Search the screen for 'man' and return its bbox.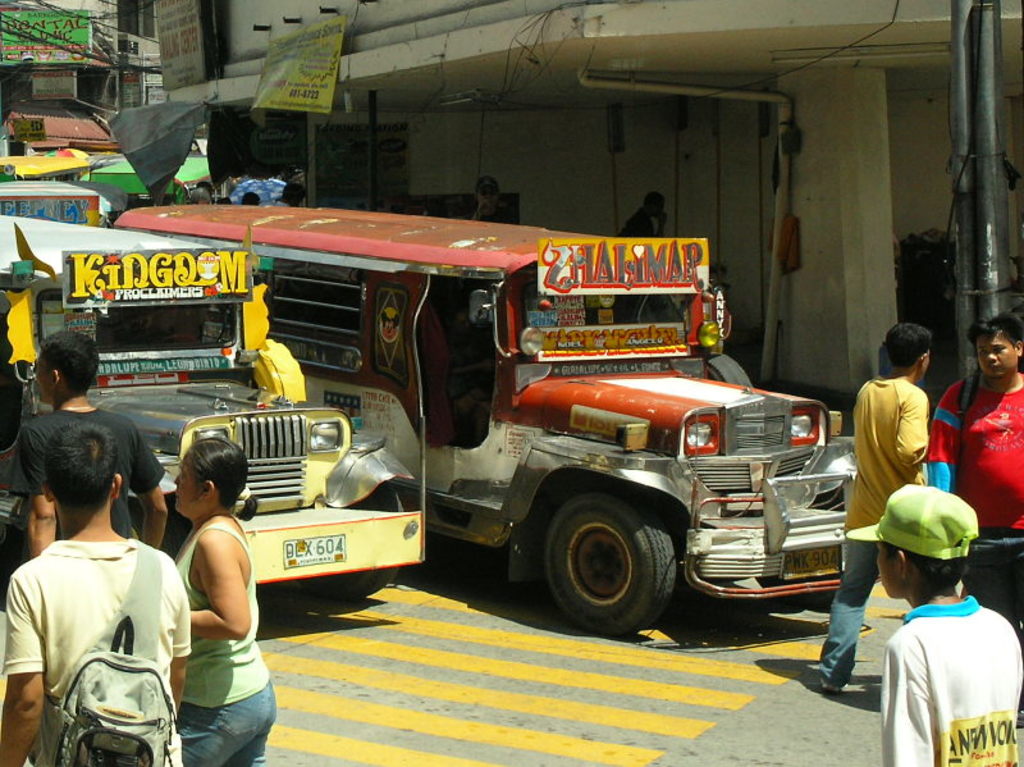
Found: bbox=[923, 312, 1023, 723].
